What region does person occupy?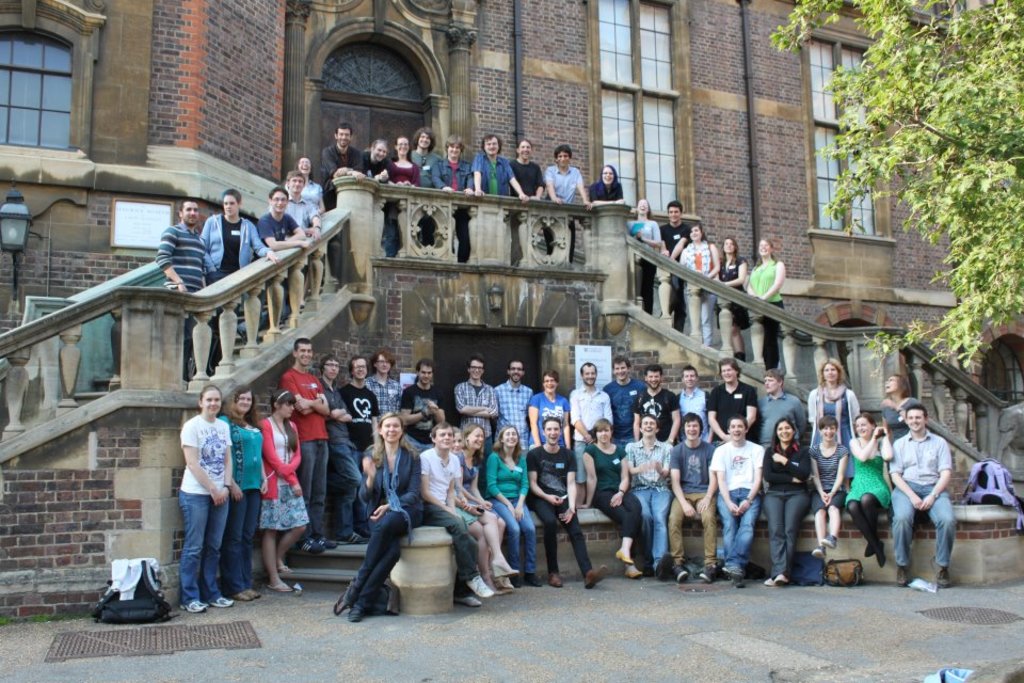
l=319, t=122, r=377, b=213.
